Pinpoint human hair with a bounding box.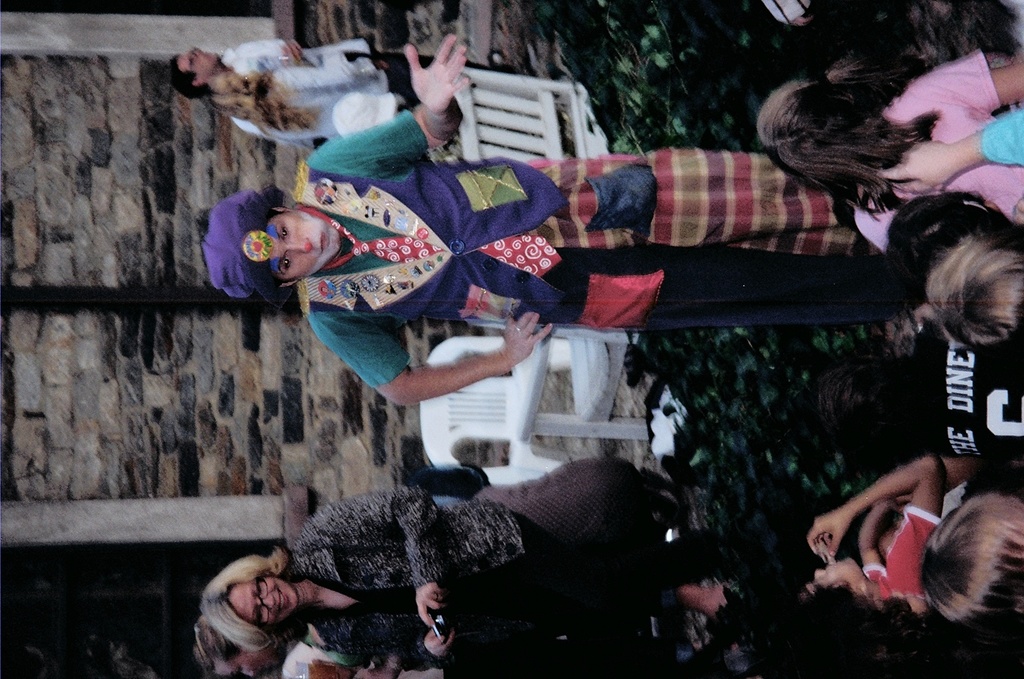
{"left": 271, "top": 208, "right": 292, "bottom": 290}.
